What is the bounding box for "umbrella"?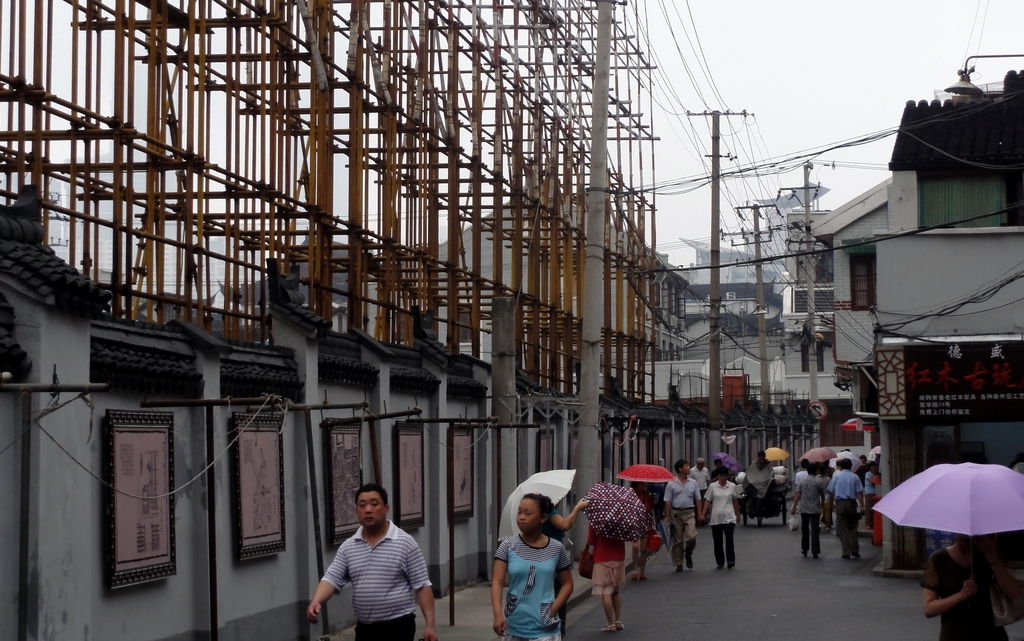
x1=865 y1=457 x2=1023 y2=603.
